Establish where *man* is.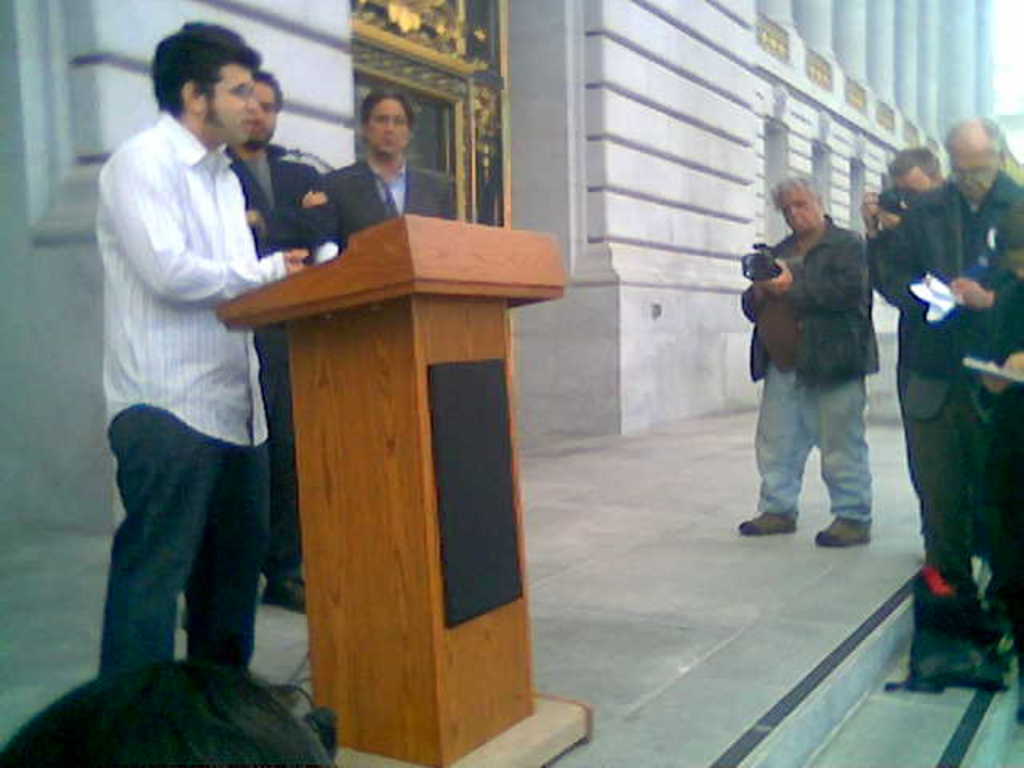
Established at rect(216, 59, 326, 624).
